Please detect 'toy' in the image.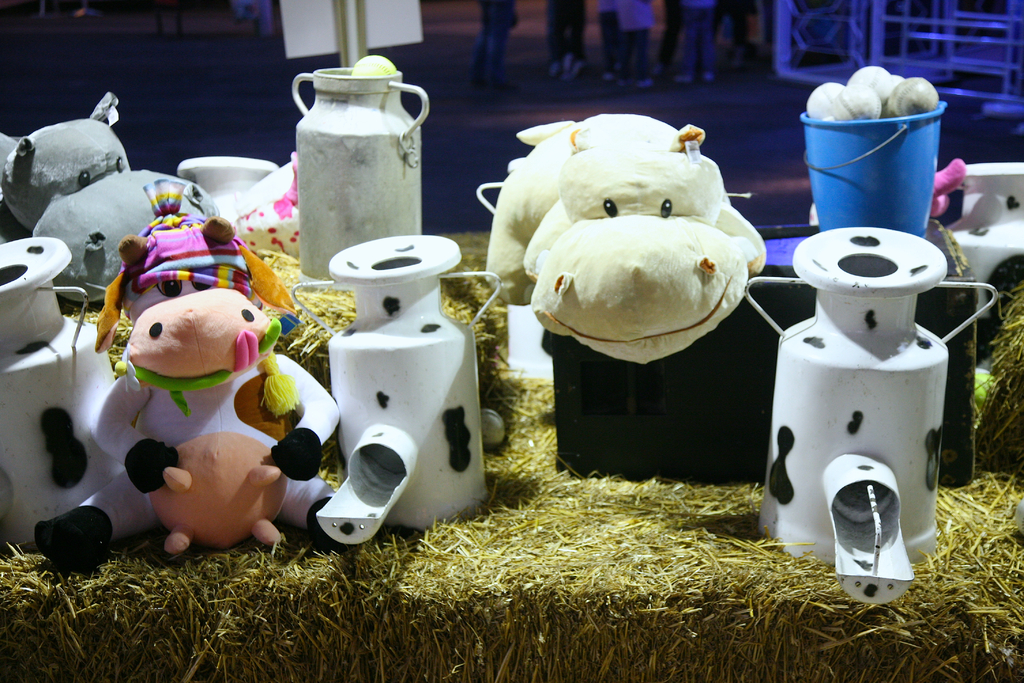
{"left": 0, "top": 97, "right": 217, "bottom": 315}.
